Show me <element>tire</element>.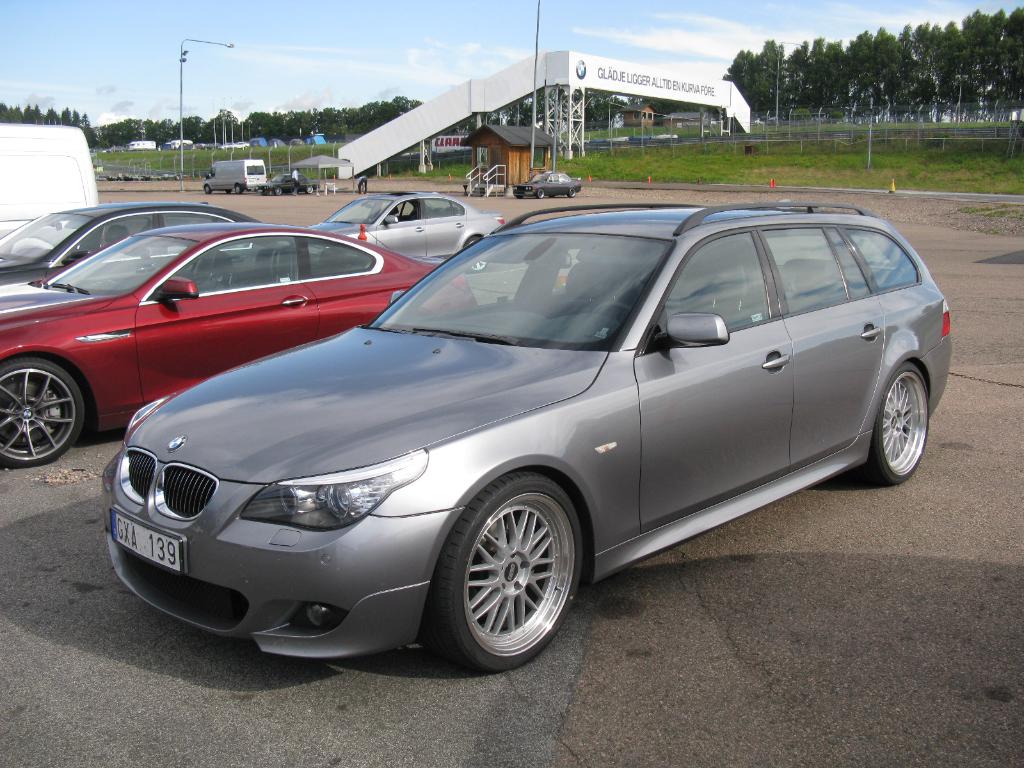
<element>tire</element> is here: [x1=420, y1=469, x2=586, y2=673].
